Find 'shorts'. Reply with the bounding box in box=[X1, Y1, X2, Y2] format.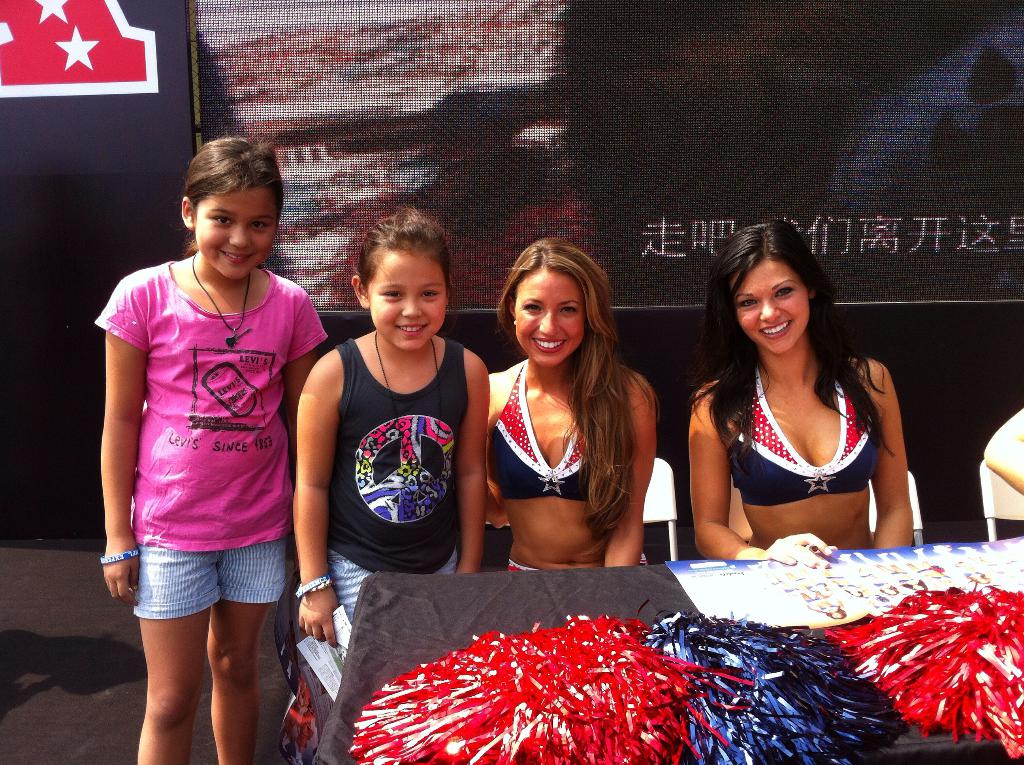
box=[133, 536, 287, 620].
